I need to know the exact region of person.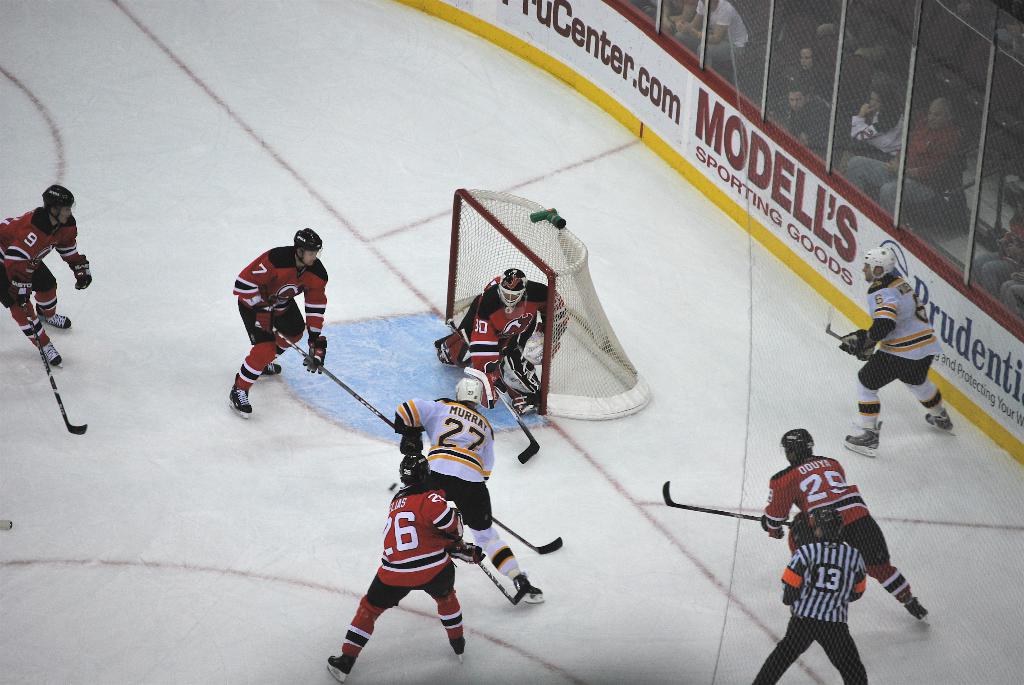
Region: pyautogui.locateOnScreen(748, 500, 865, 684).
